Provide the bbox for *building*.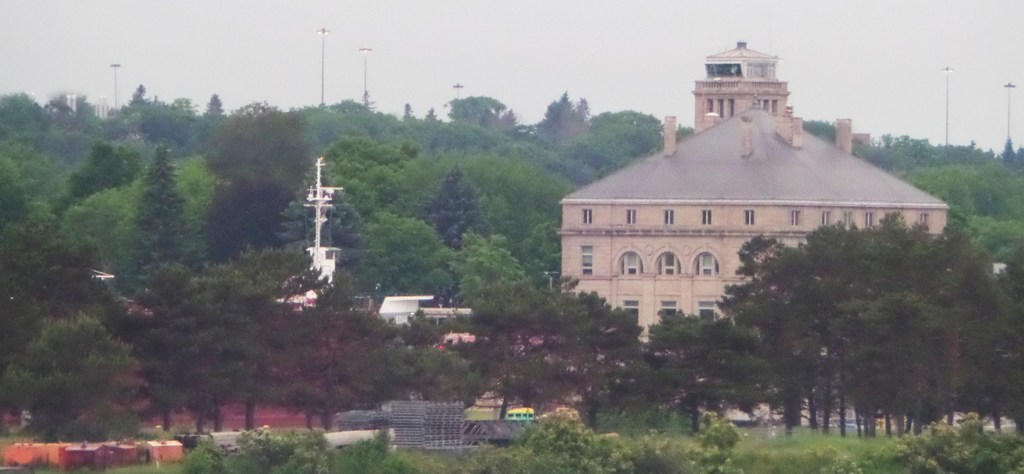
locate(551, 96, 945, 352).
